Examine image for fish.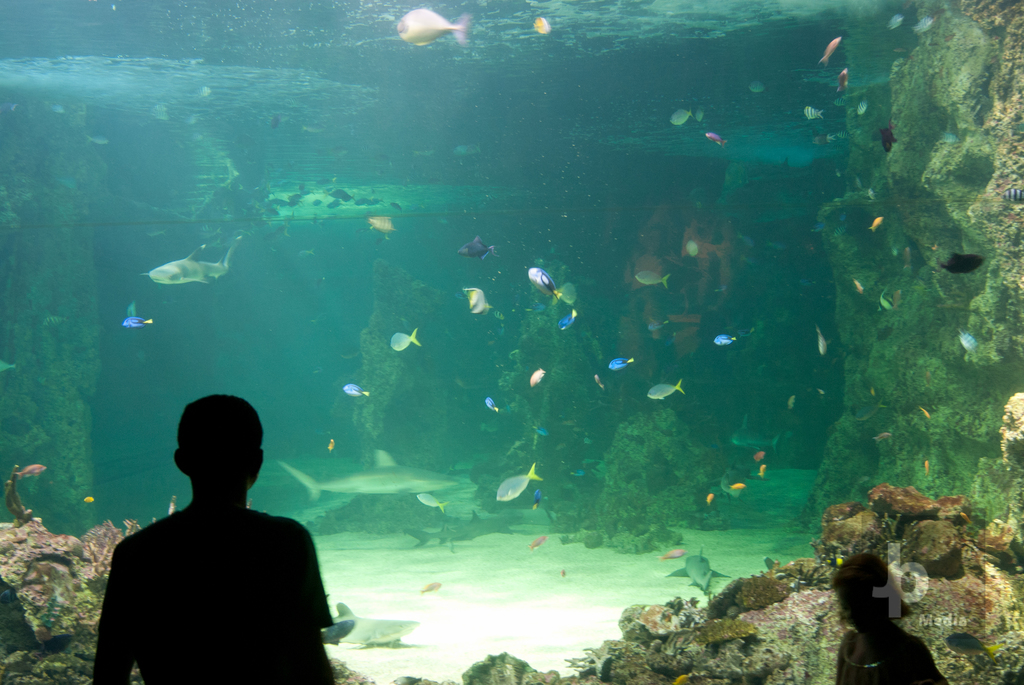
Examination result: 875, 284, 896, 315.
